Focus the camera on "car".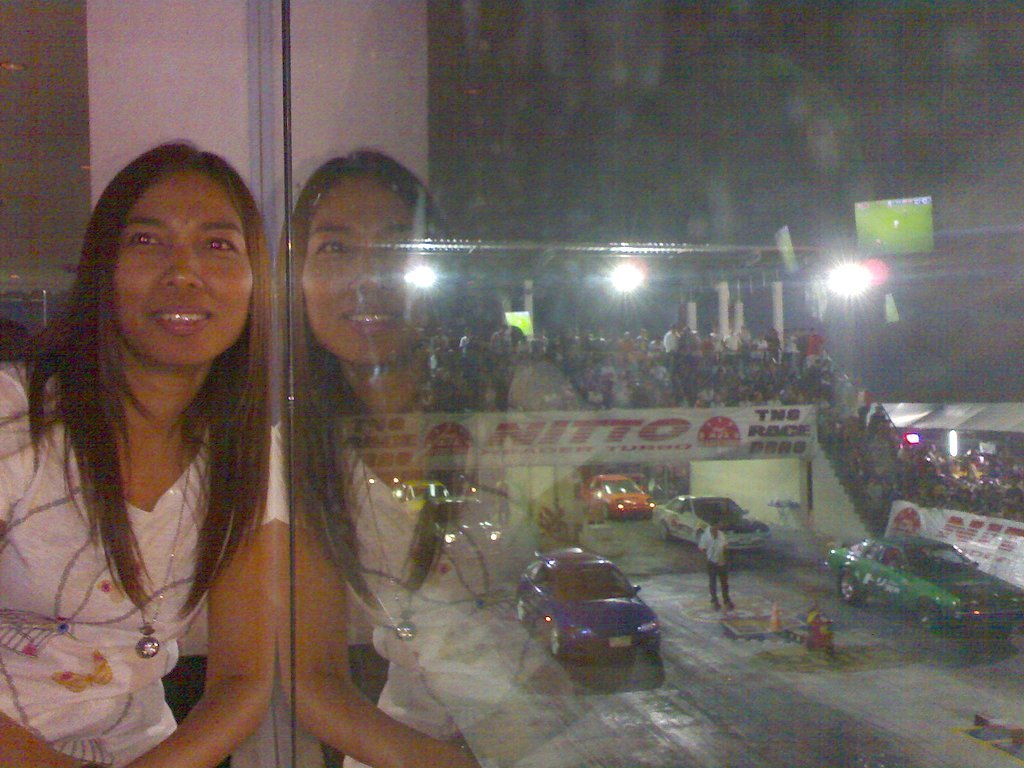
Focus region: rect(823, 540, 1023, 629).
